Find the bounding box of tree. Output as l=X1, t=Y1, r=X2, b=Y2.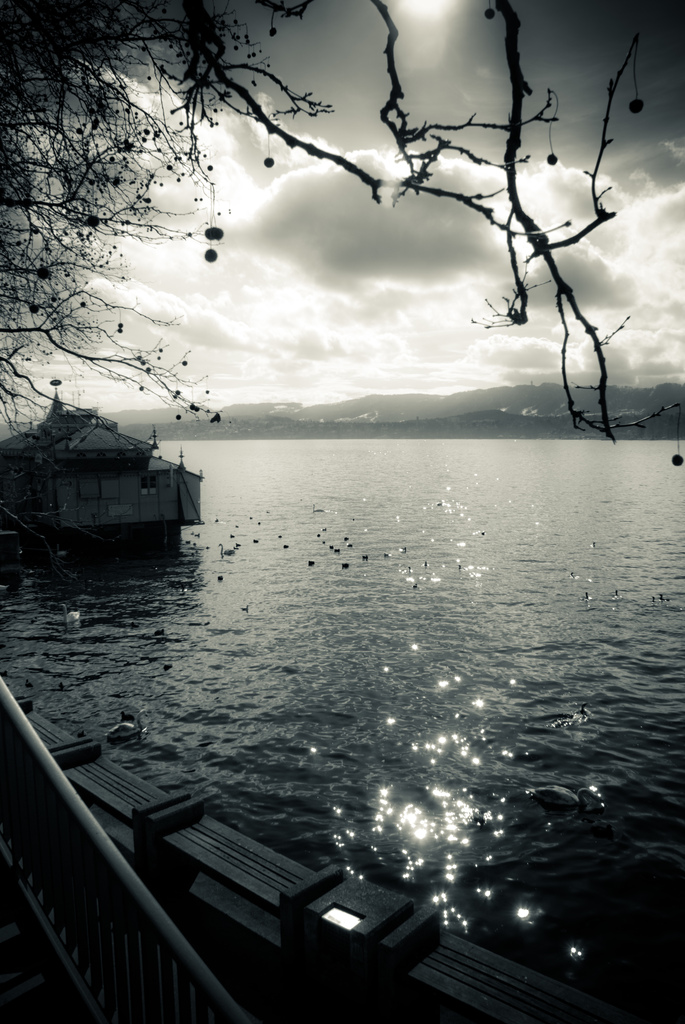
l=0, t=0, r=338, b=461.
